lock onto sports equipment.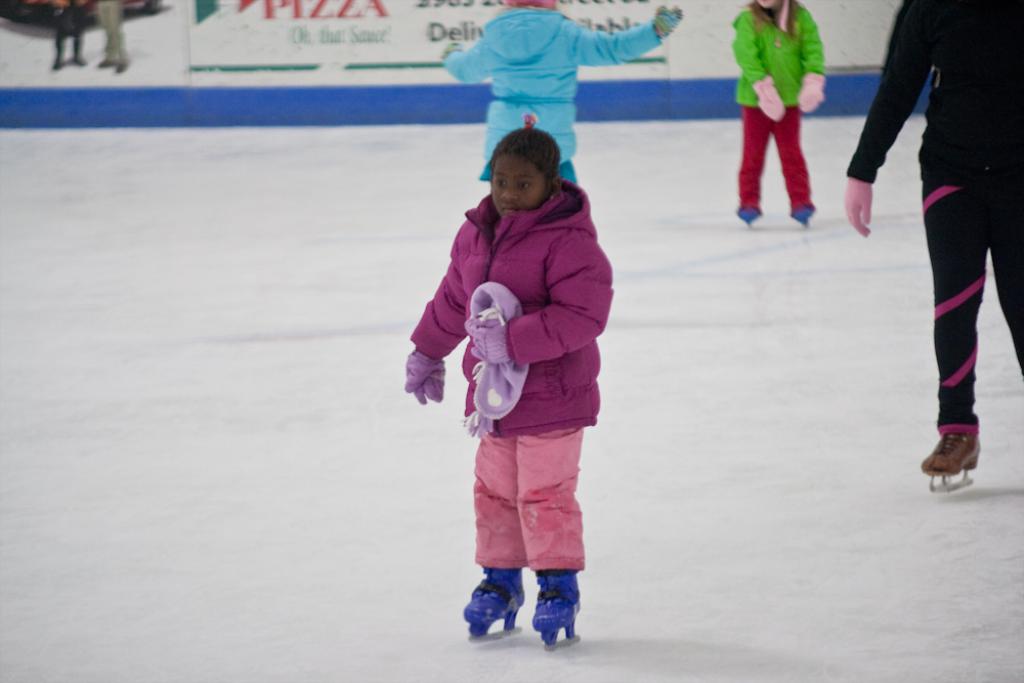
Locked: locate(530, 564, 582, 652).
